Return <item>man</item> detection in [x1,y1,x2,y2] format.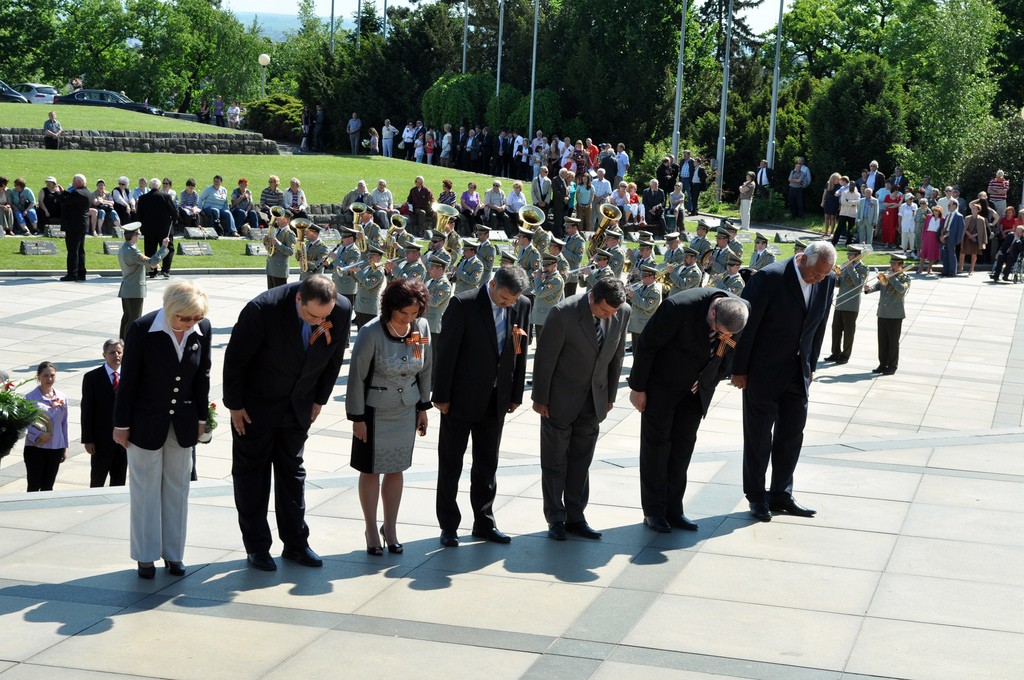
[260,174,285,206].
